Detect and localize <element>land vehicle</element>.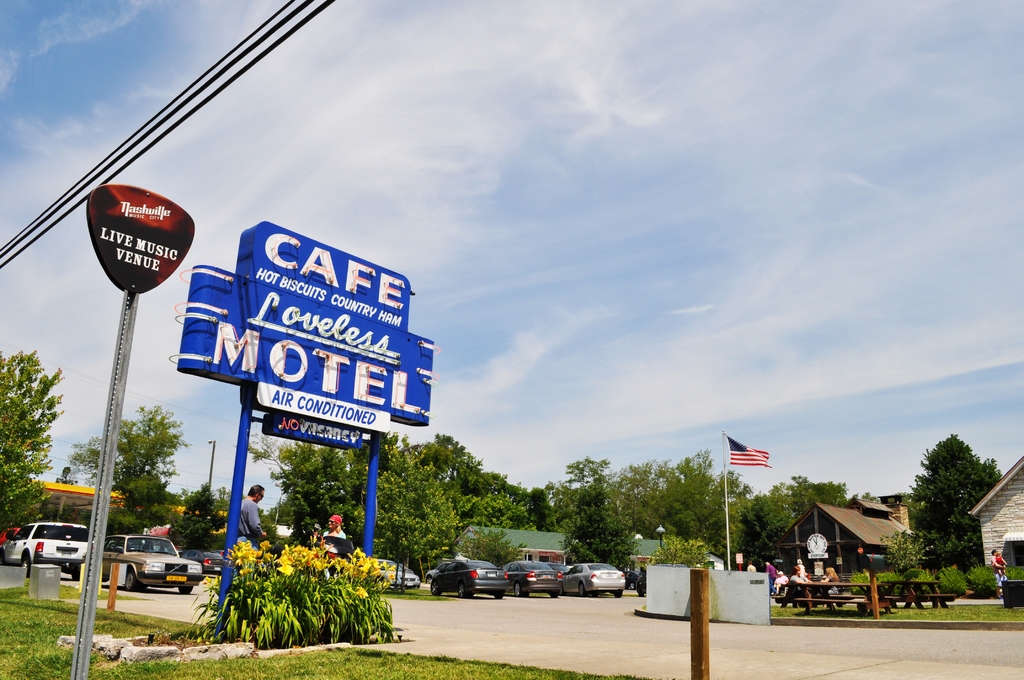
Localized at x1=547, y1=560, x2=566, y2=570.
